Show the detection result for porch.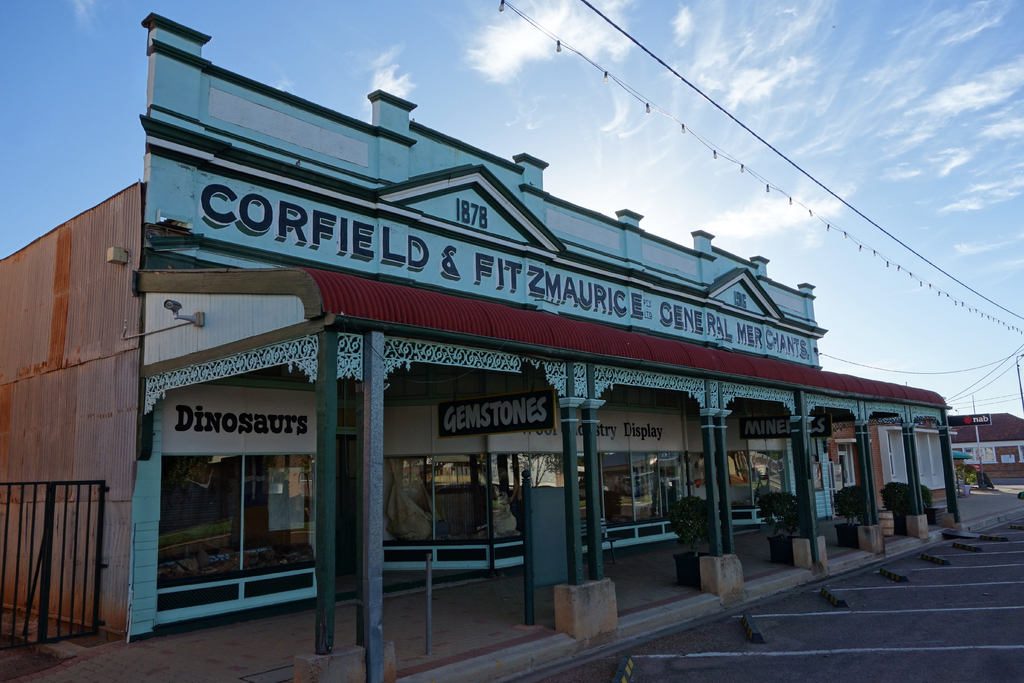
box=[822, 491, 915, 550].
